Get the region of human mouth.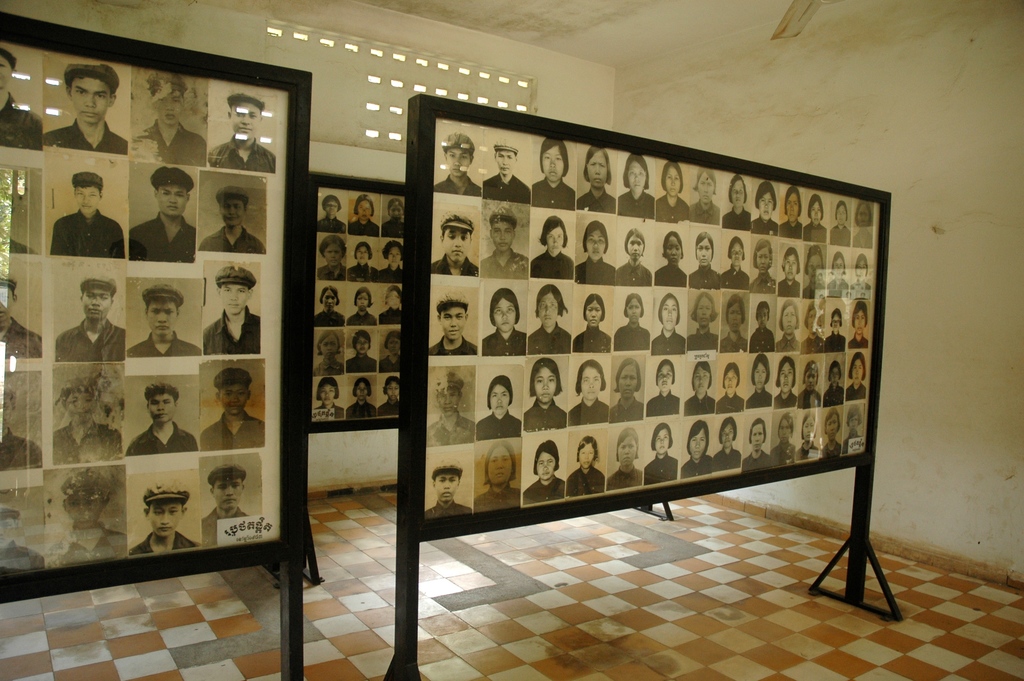
[x1=152, y1=413, x2=171, y2=421].
